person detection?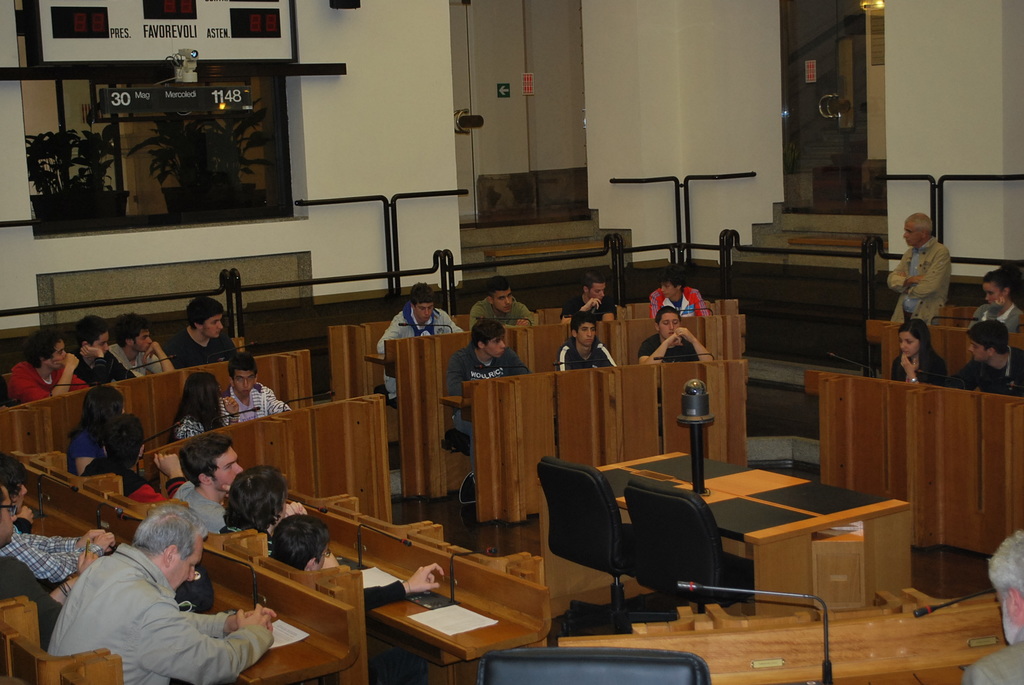
<region>68, 311, 149, 381</region>
